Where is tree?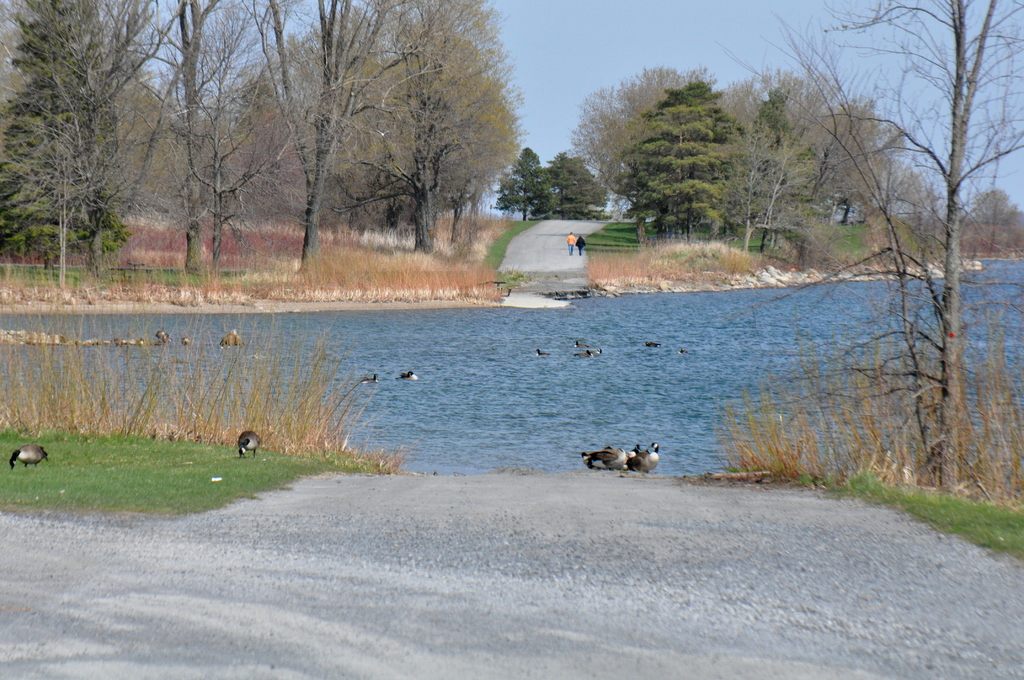
(x1=496, y1=145, x2=546, y2=227).
